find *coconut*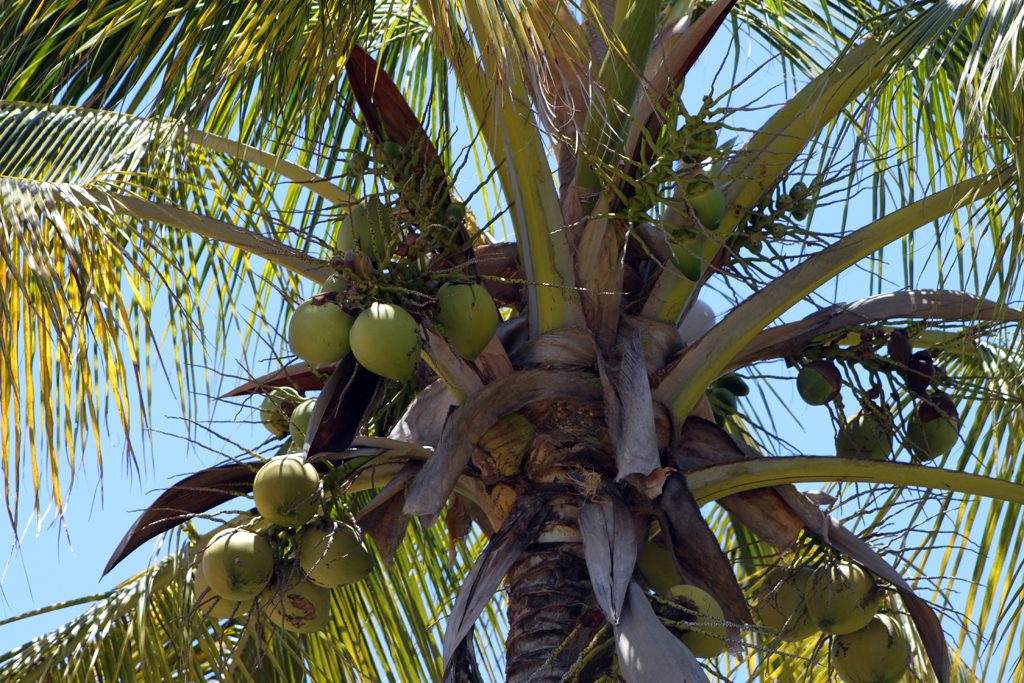
crop(800, 359, 844, 405)
